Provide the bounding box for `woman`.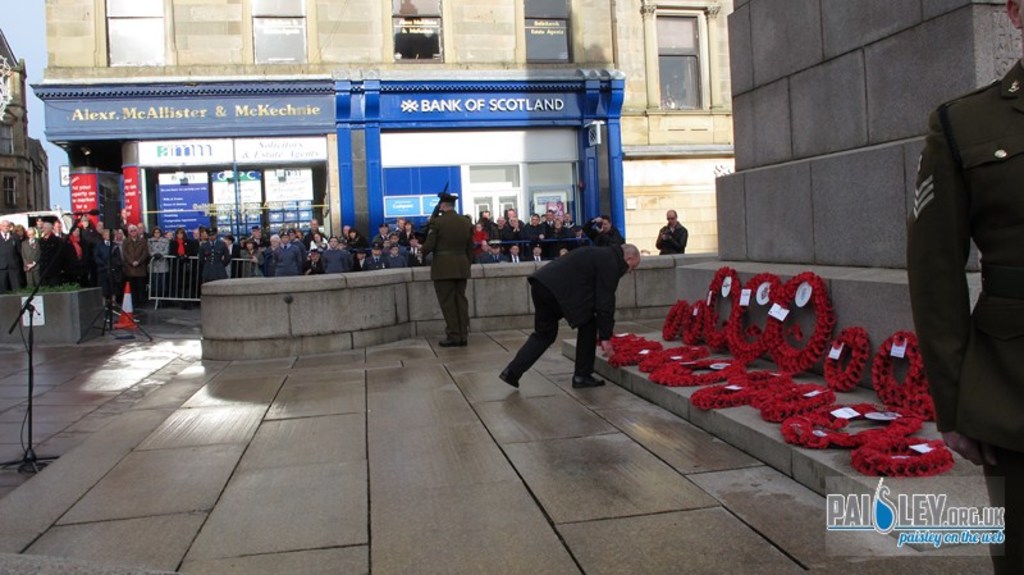
x1=147 y1=228 x2=168 y2=305.
